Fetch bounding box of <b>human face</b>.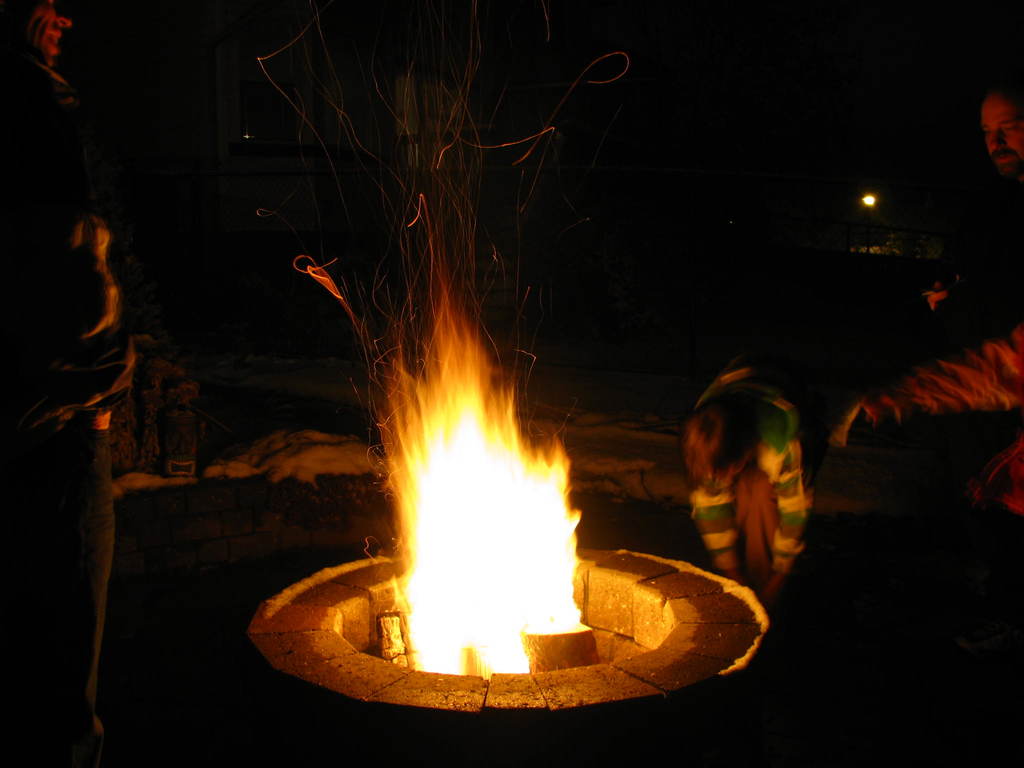
Bbox: pyautogui.locateOnScreen(0, 0, 73, 59).
